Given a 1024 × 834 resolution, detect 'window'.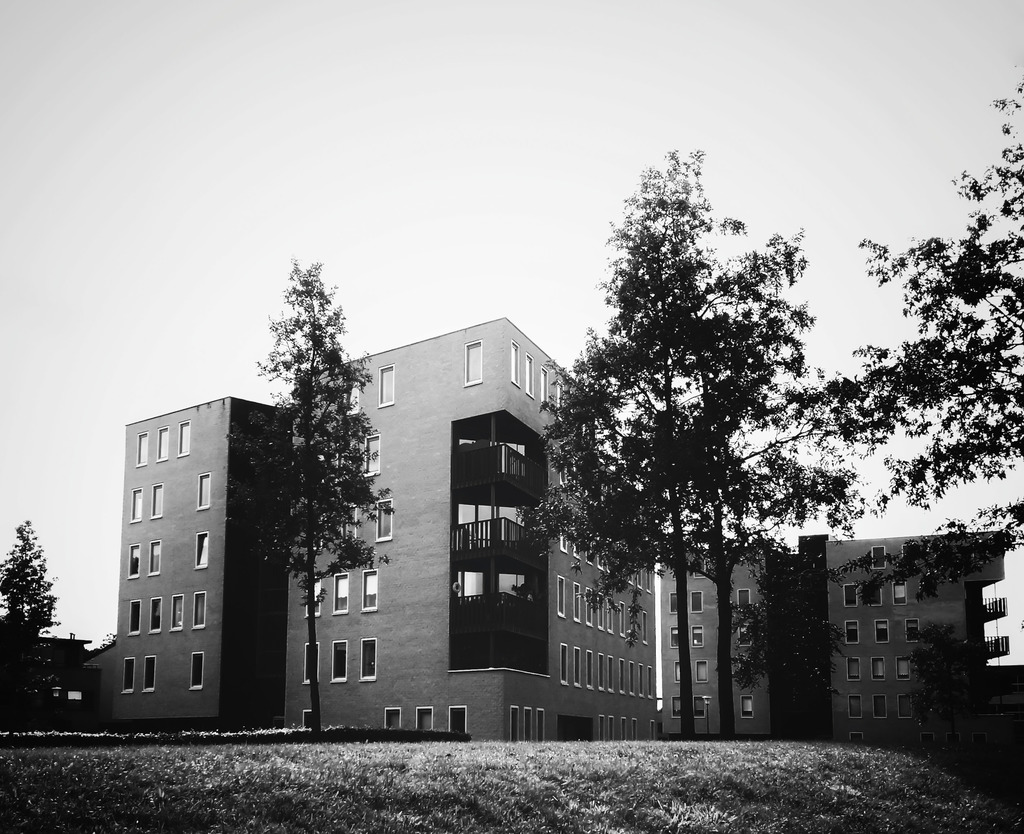
<bbox>621, 714, 627, 740</bbox>.
